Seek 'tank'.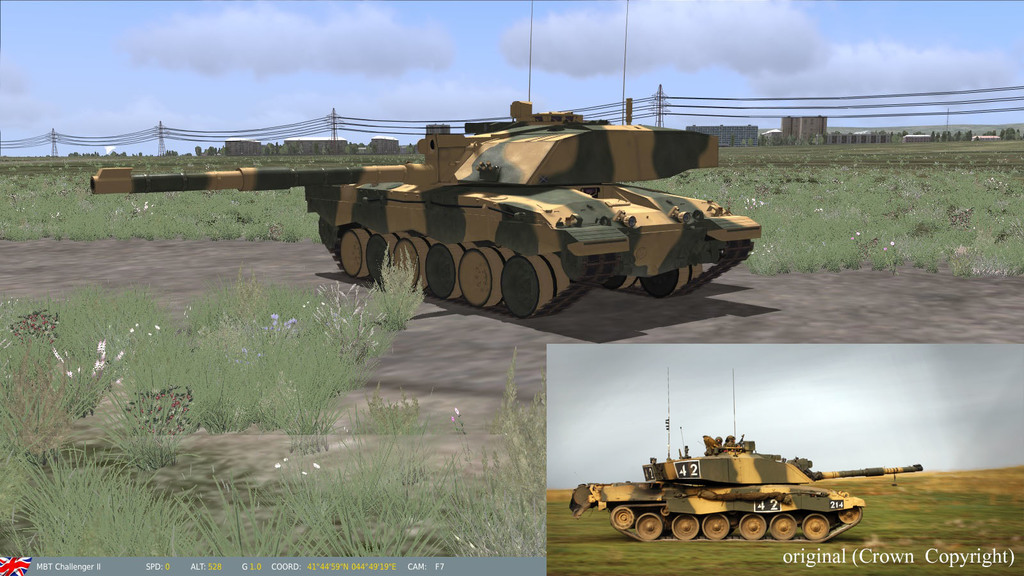
<box>566,365,921,543</box>.
